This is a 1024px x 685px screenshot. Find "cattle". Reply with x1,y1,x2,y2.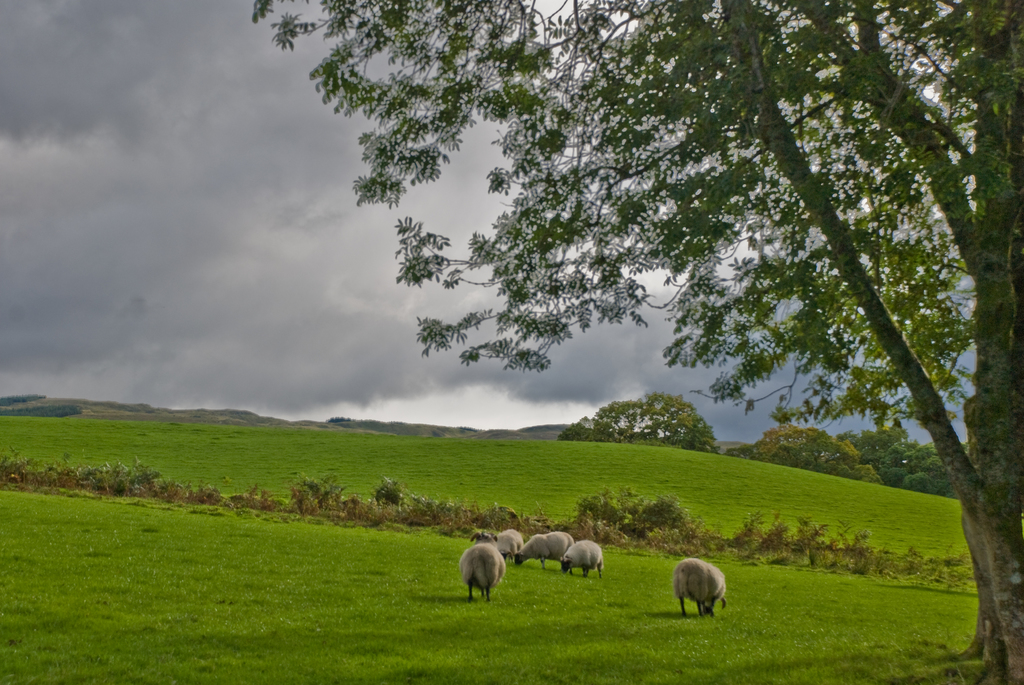
499,530,522,560.
